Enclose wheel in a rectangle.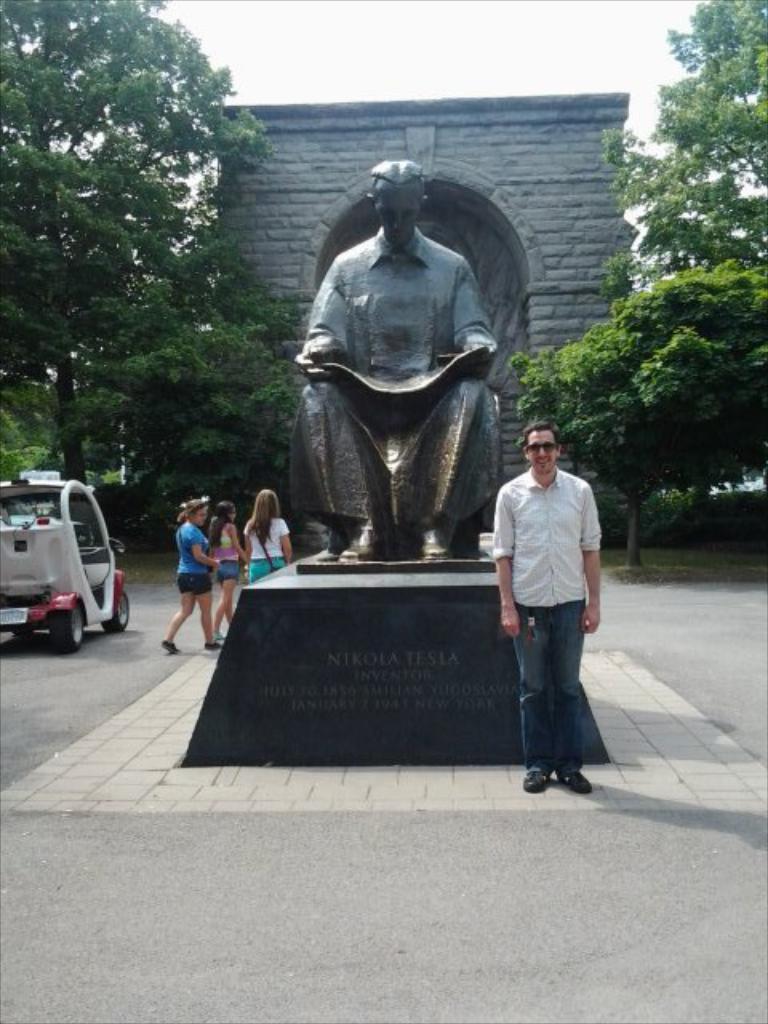
bbox=(54, 598, 83, 650).
